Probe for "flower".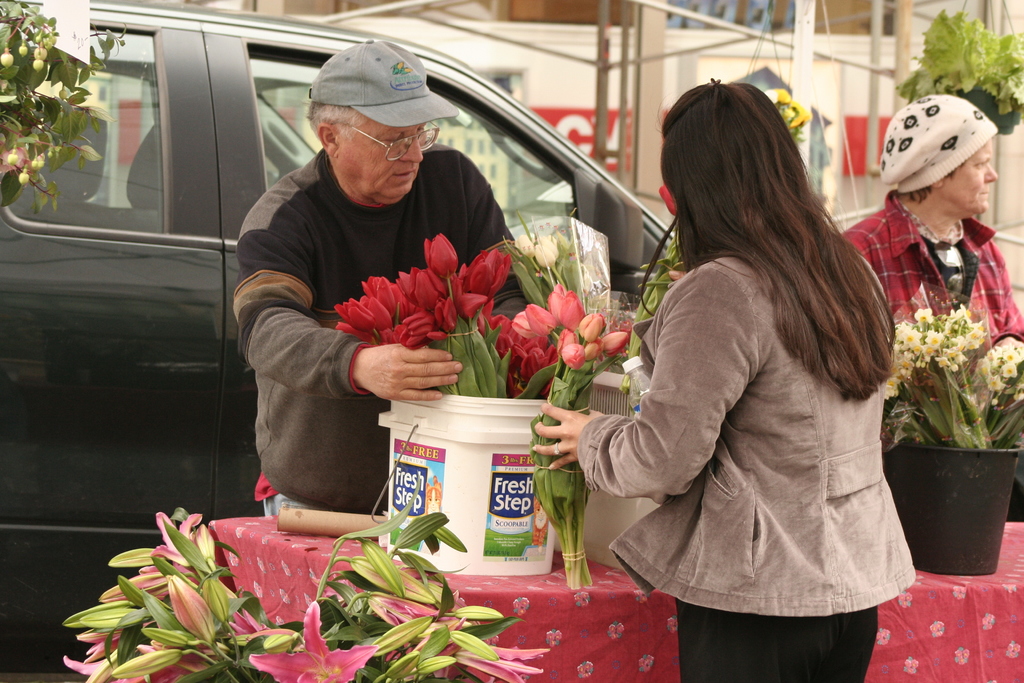
Probe result: (x1=511, y1=306, x2=532, y2=337).
